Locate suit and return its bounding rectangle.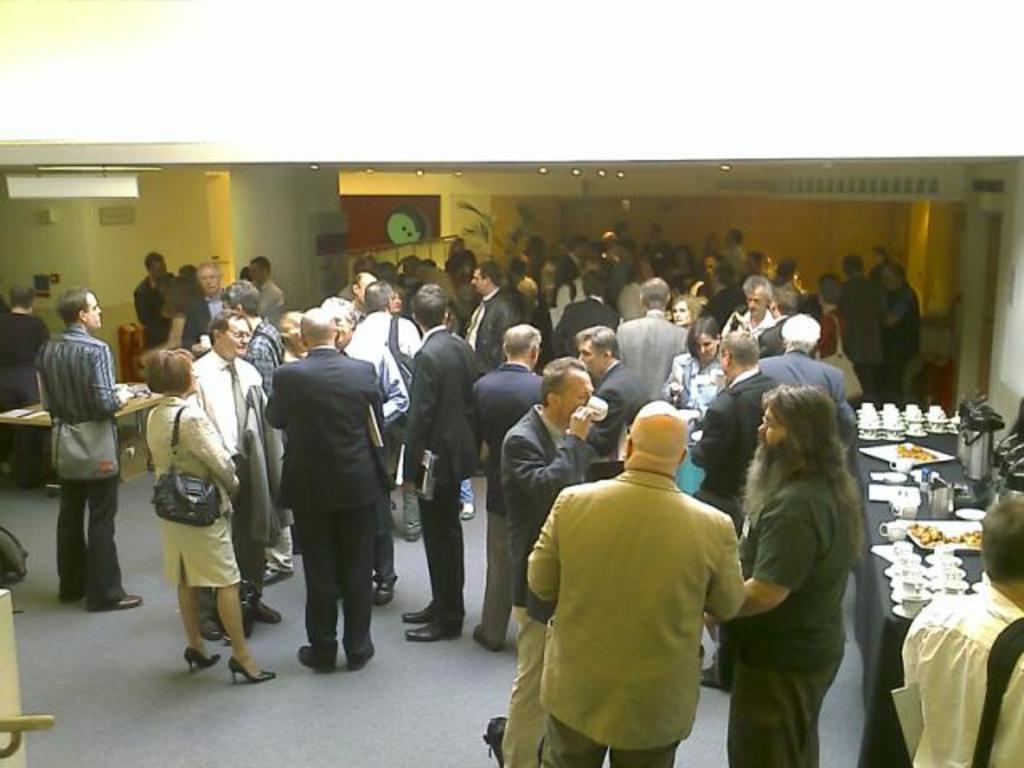
BBox(470, 363, 546, 656).
